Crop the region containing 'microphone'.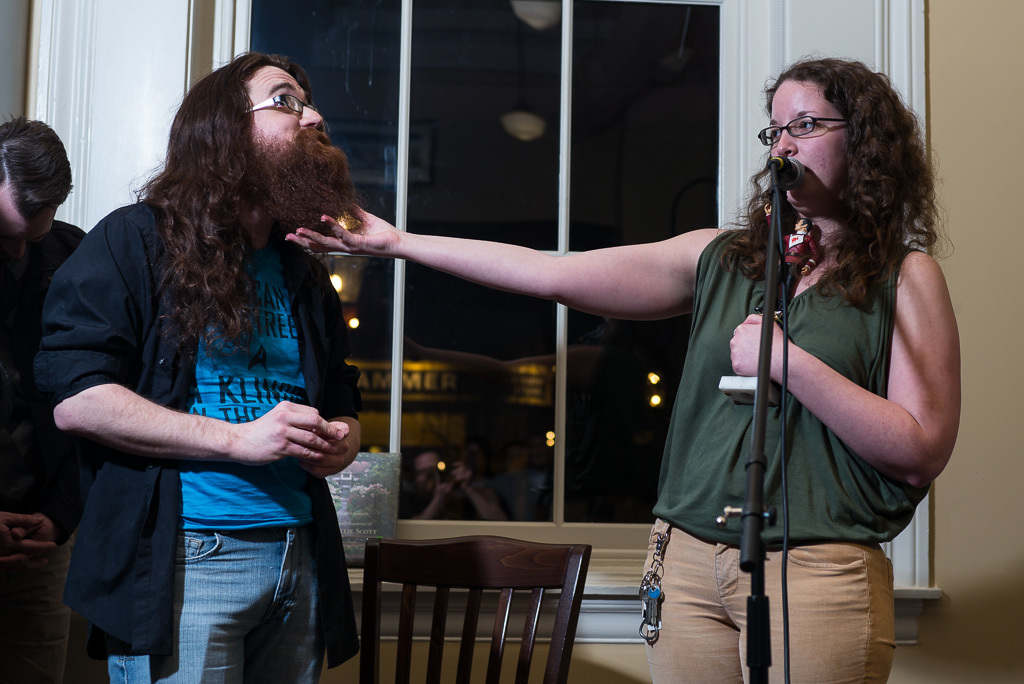
Crop region: (x1=771, y1=155, x2=801, y2=183).
